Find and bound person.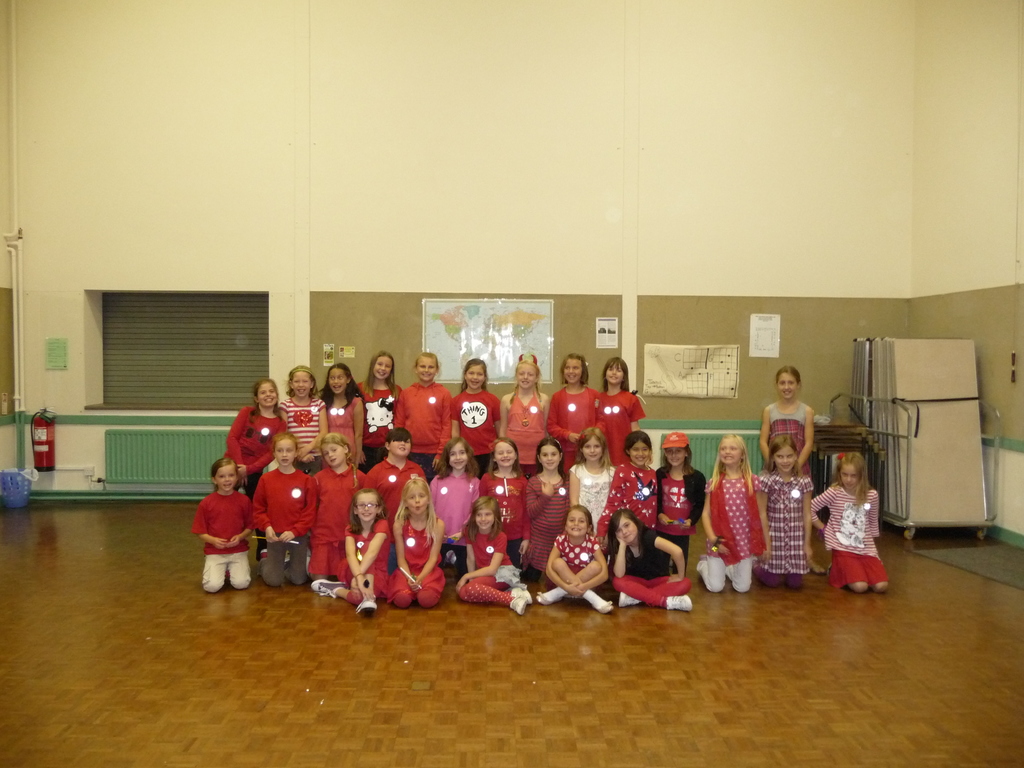
Bound: {"x1": 691, "y1": 435, "x2": 772, "y2": 597}.
